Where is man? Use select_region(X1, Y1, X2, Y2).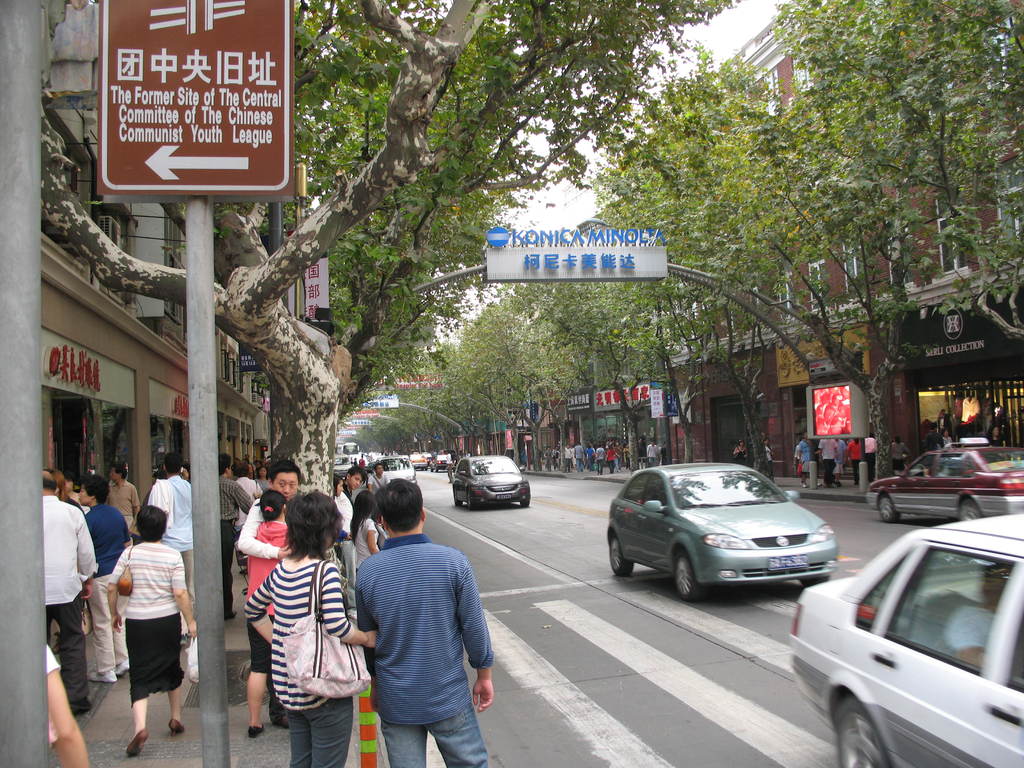
select_region(216, 451, 253, 618).
